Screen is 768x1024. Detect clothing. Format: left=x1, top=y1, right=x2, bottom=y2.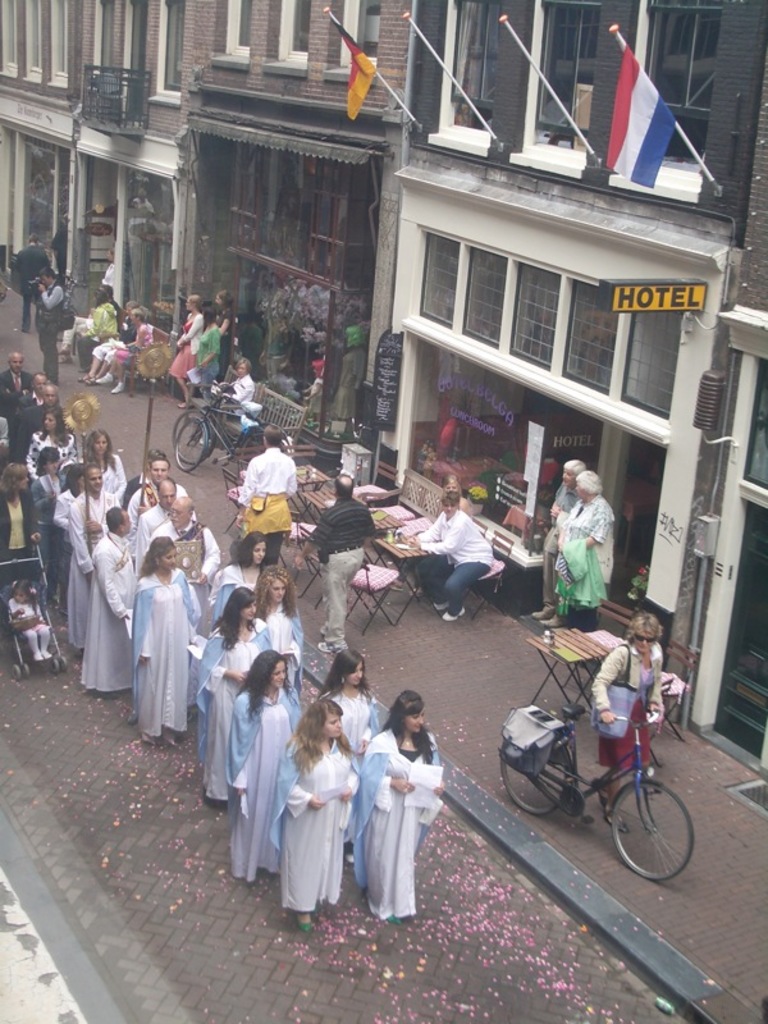
left=169, top=311, right=202, bottom=378.
